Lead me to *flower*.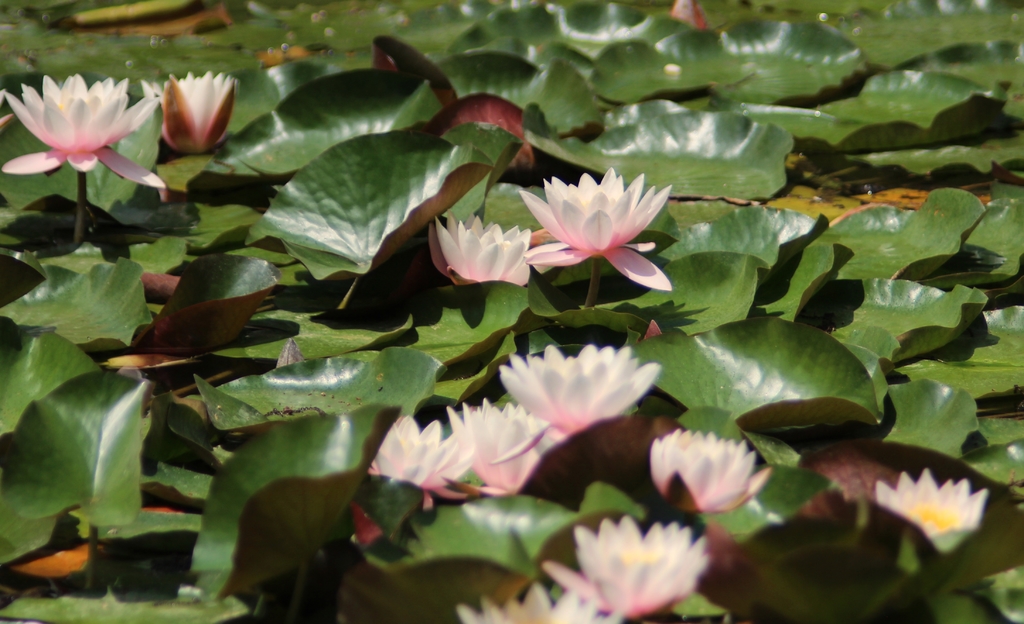
Lead to x1=875 y1=463 x2=998 y2=557.
